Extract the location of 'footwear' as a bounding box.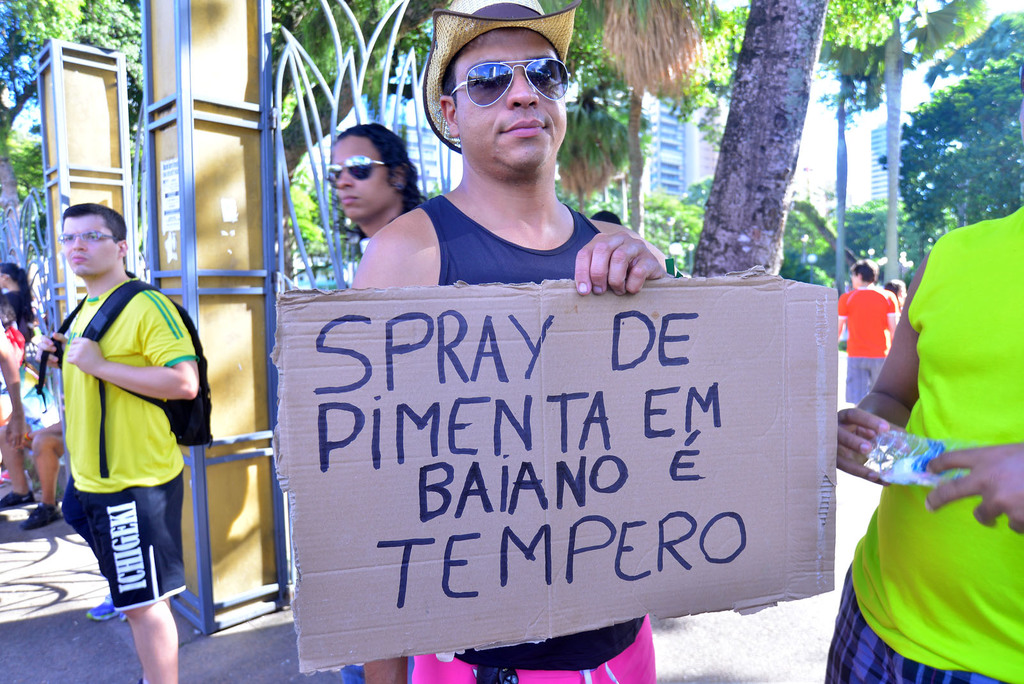
pyautogui.locateOnScreen(0, 487, 35, 513).
